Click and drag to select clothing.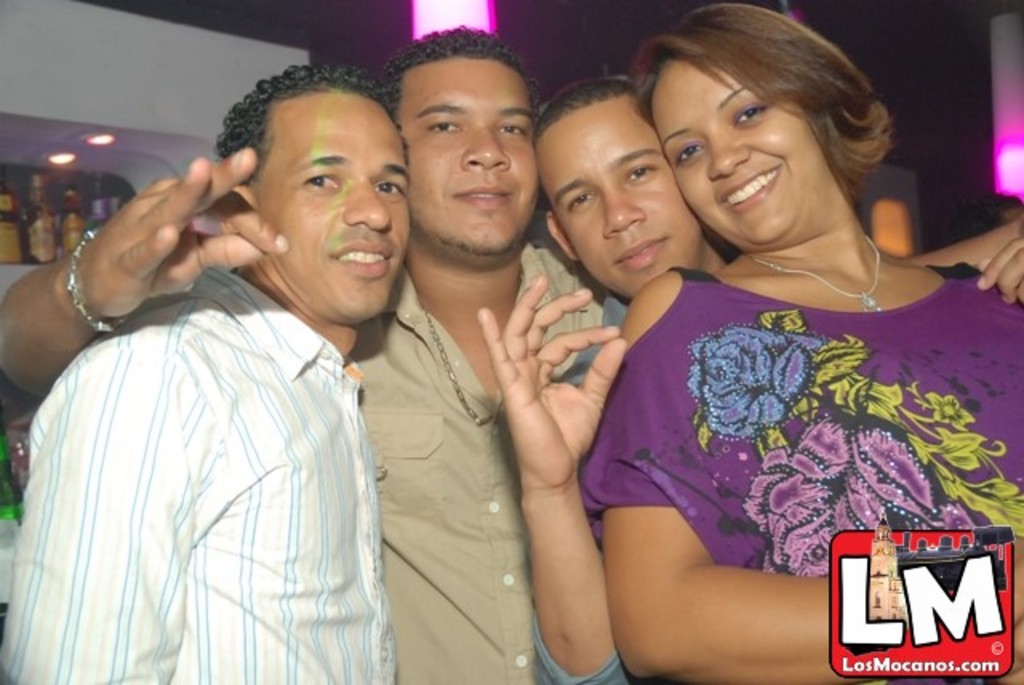
Selection: (x1=530, y1=286, x2=642, y2=683).
